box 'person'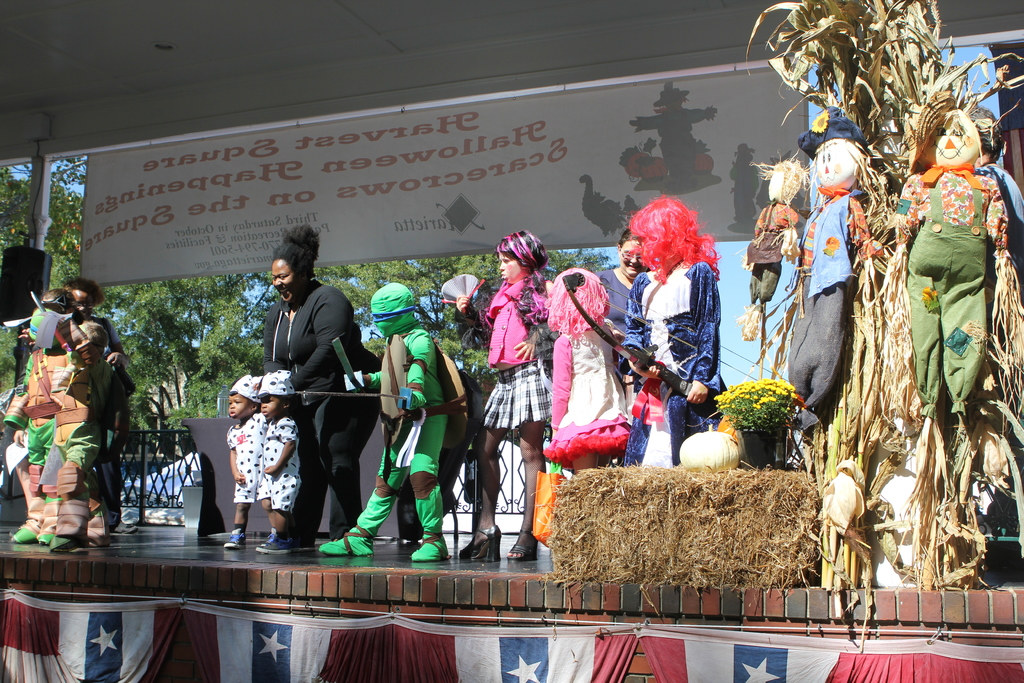
[left=218, top=372, right=270, bottom=554]
